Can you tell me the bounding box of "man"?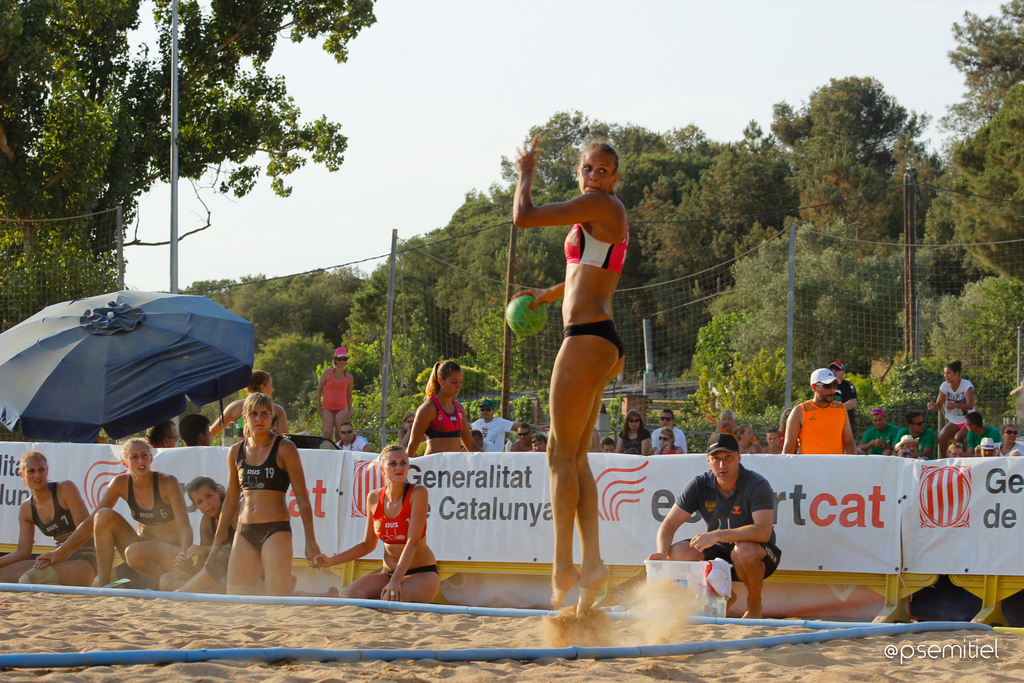
left=179, top=409, right=213, bottom=447.
